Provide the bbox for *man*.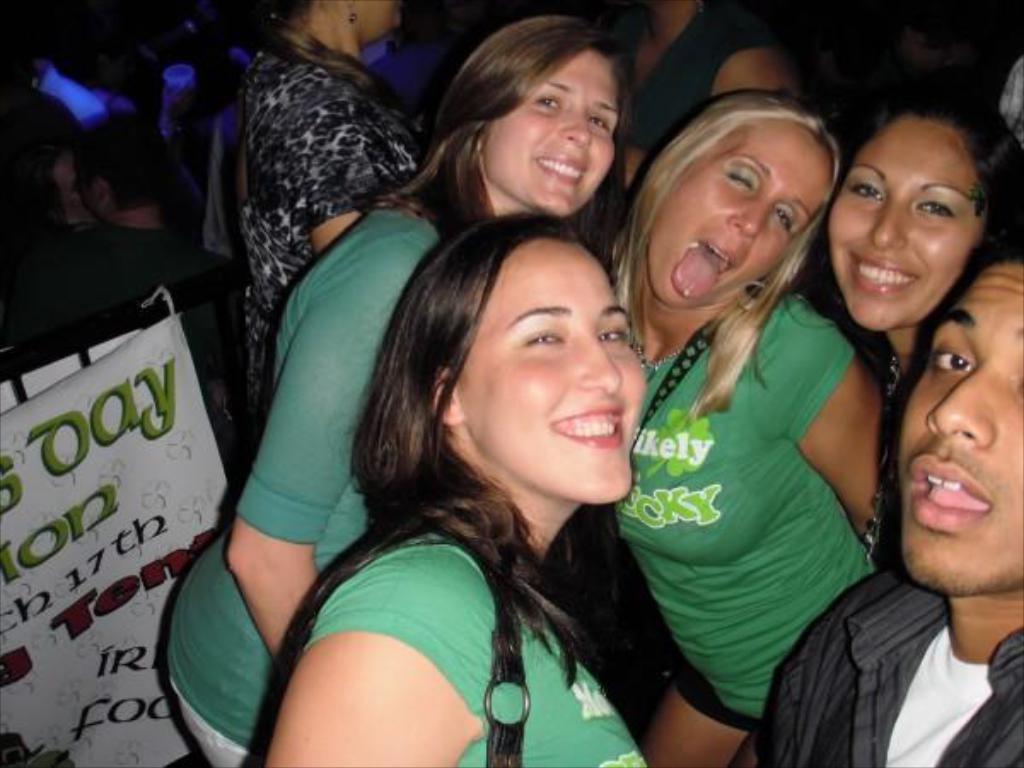
(left=756, top=213, right=1022, bottom=761).
